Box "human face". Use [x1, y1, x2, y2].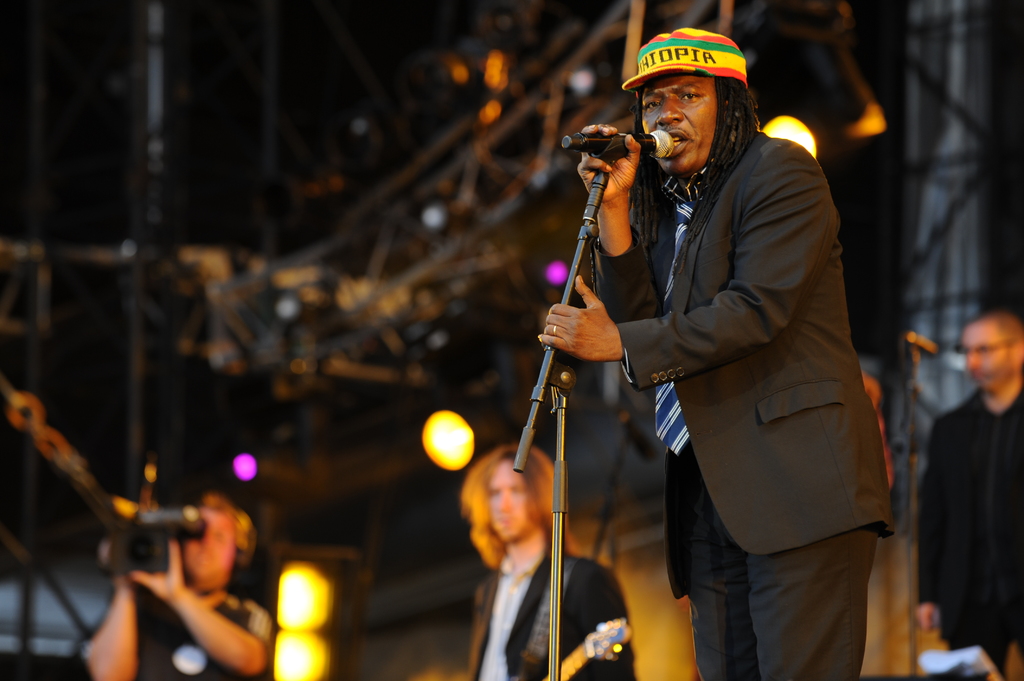
[637, 72, 714, 175].
